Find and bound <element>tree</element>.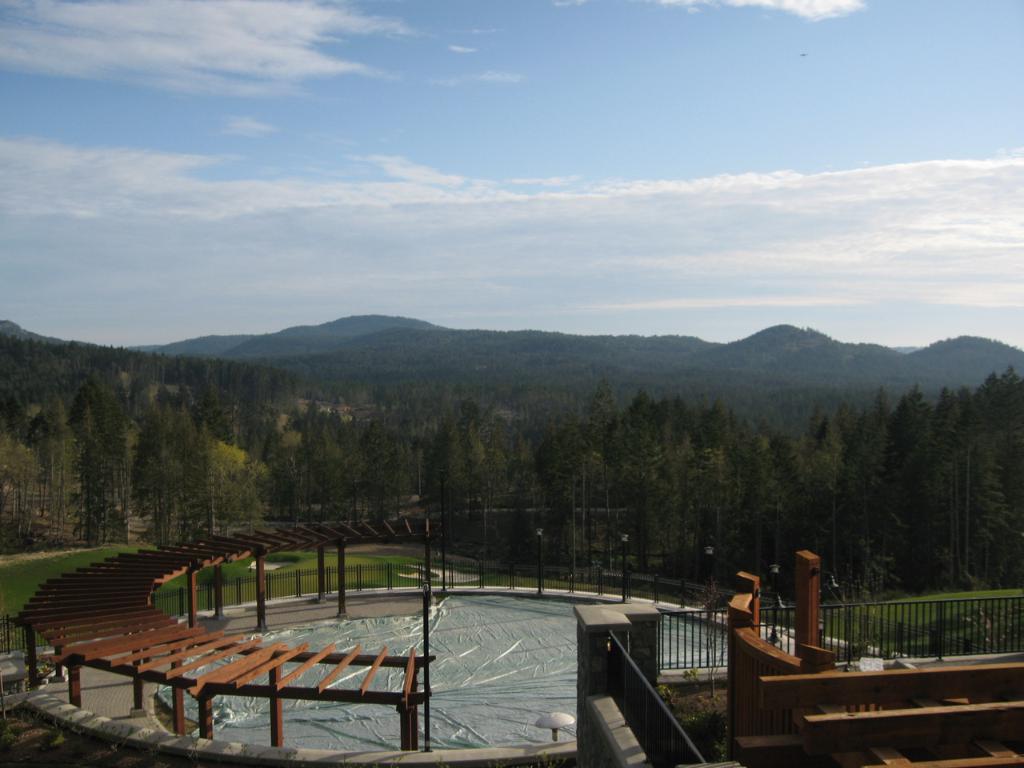
Bound: 962 362 1023 585.
